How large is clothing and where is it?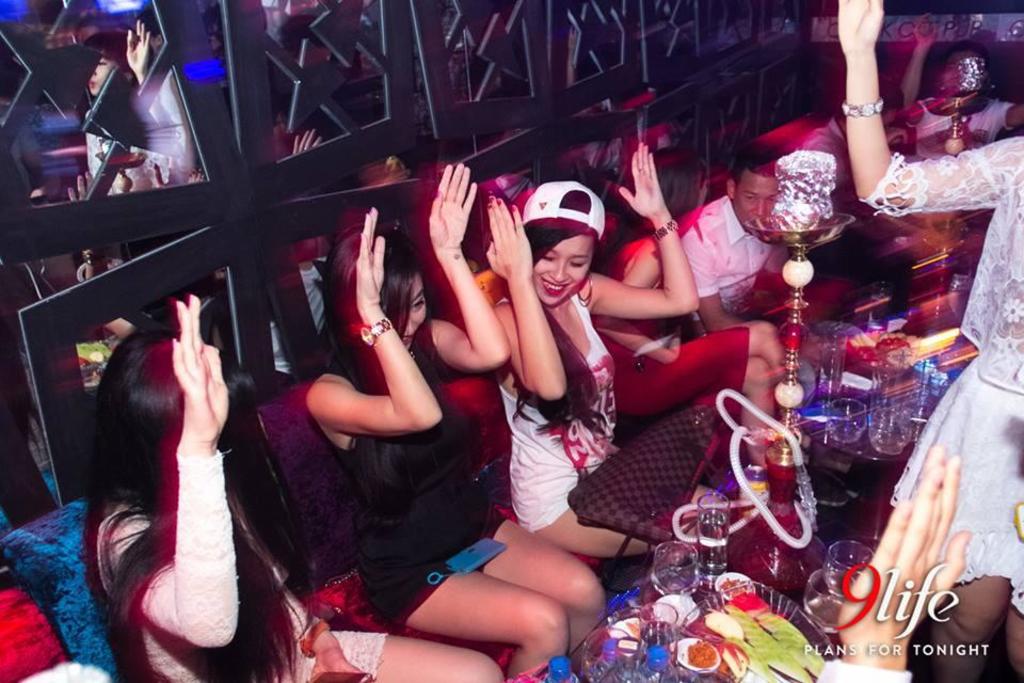
Bounding box: (320, 368, 496, 615).
